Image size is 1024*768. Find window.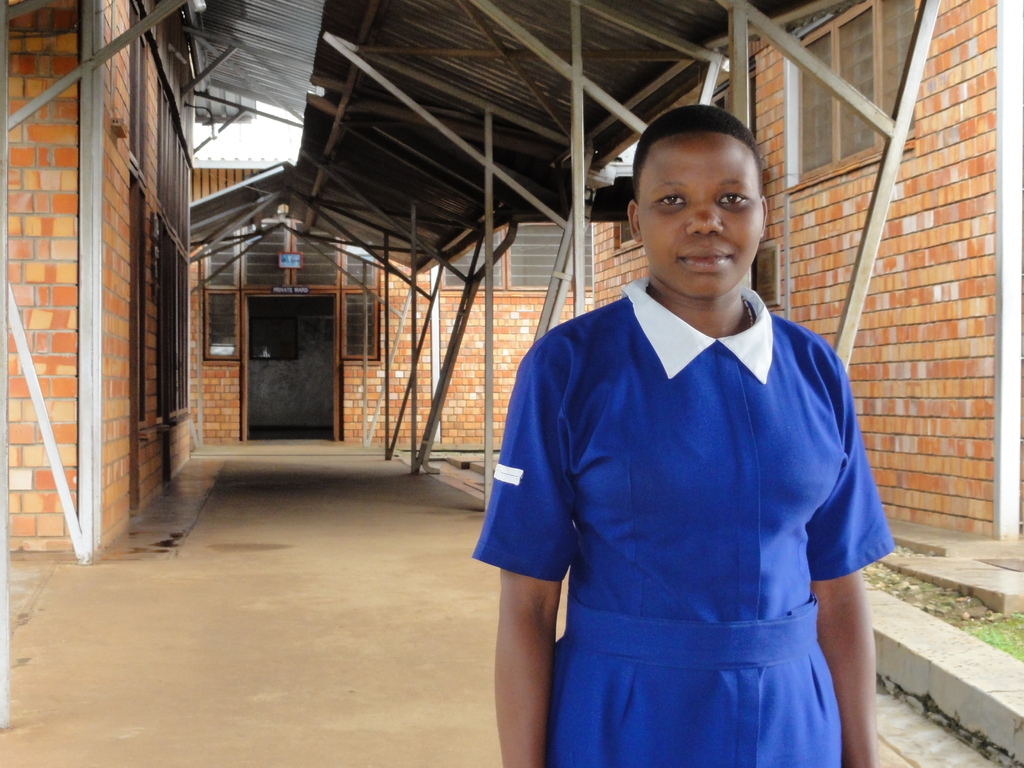
[x1=437, y1=214, x2=604, y2=292].
